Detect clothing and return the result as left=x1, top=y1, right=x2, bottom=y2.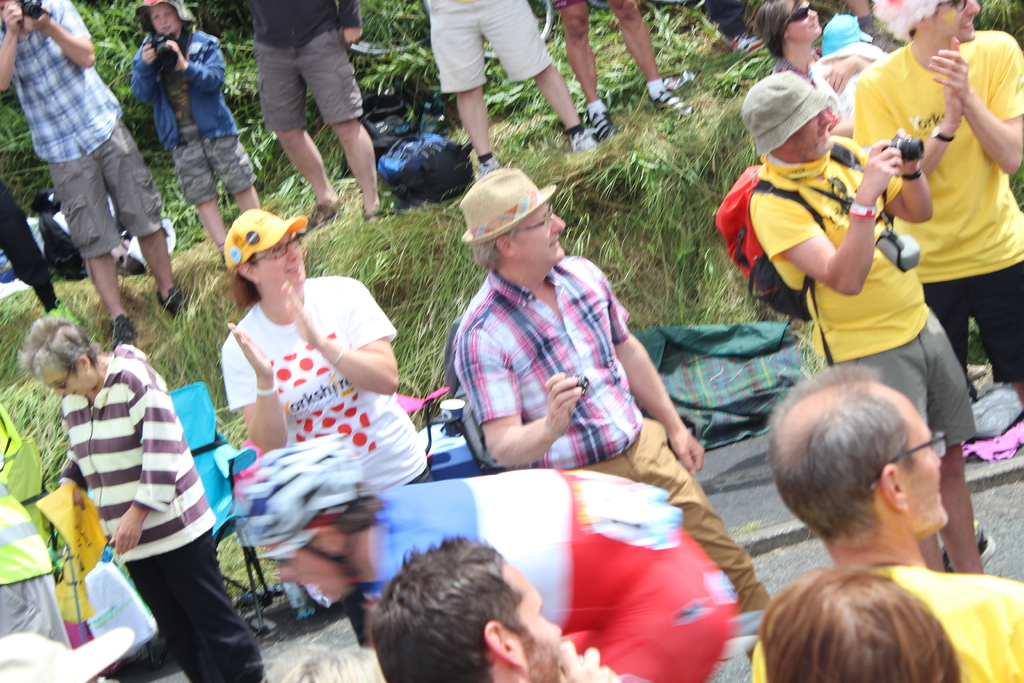
left=240, top=426, right=740, bottom=682.
